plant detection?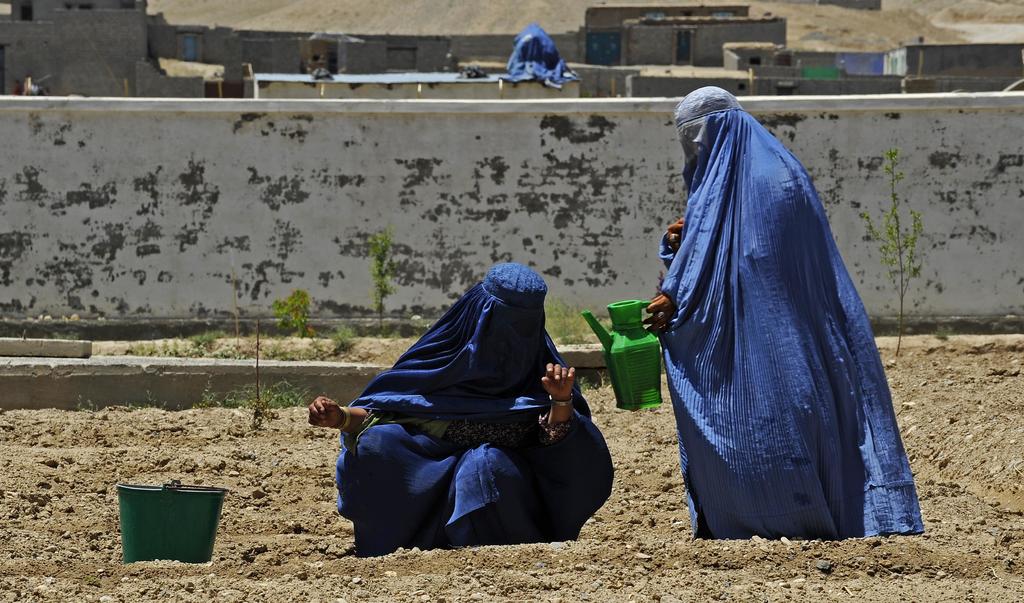
l=198, t=380, r=305, b=411
